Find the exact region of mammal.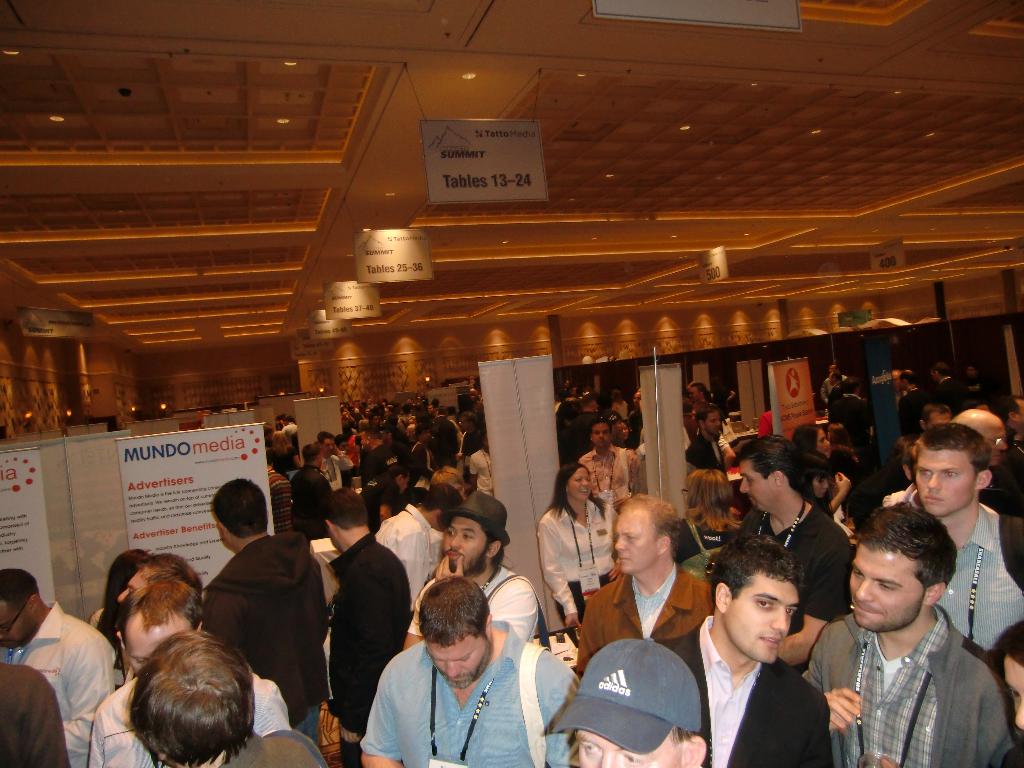
Exact region: box=[196, 474, 334, 741].
